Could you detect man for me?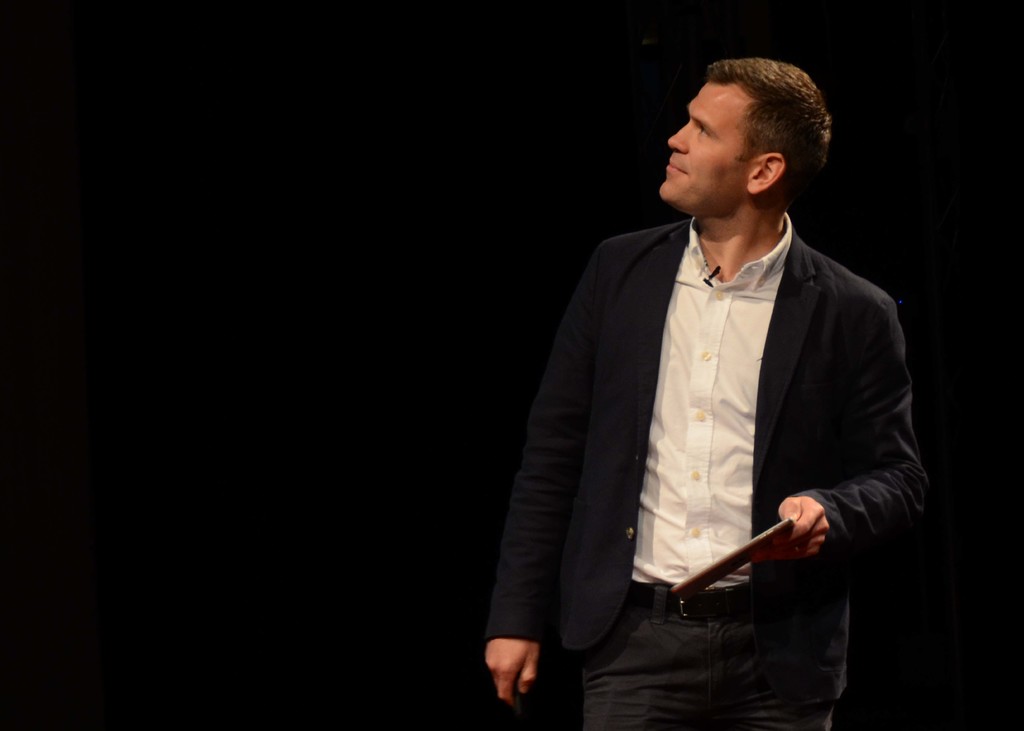
Detection result: [485,60,929,730].
